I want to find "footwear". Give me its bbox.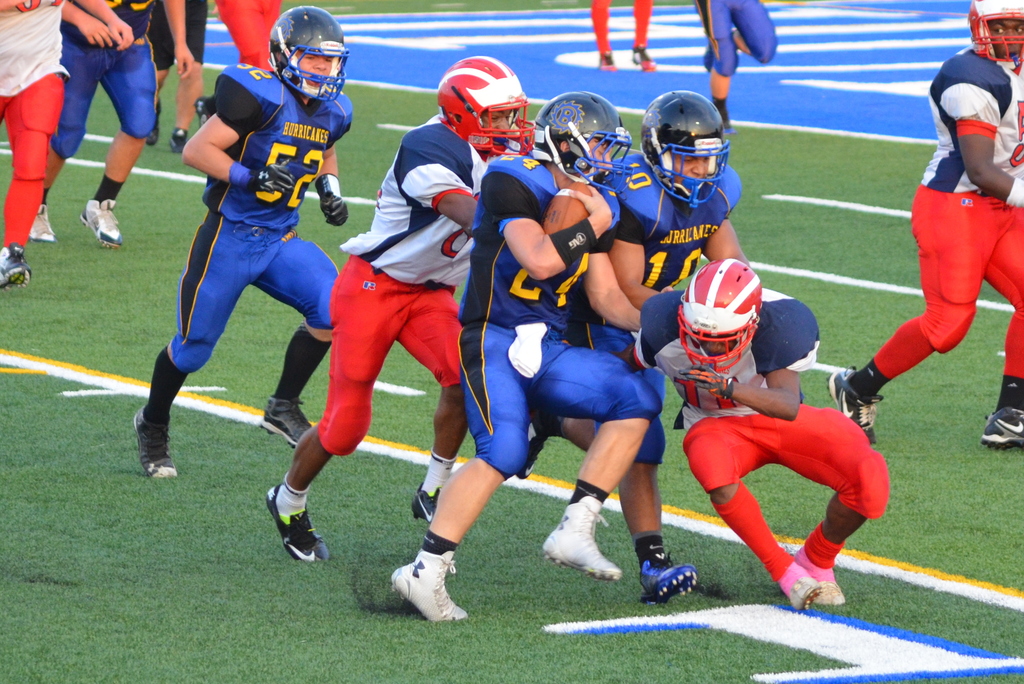
box(390, 551, 470, 626).
